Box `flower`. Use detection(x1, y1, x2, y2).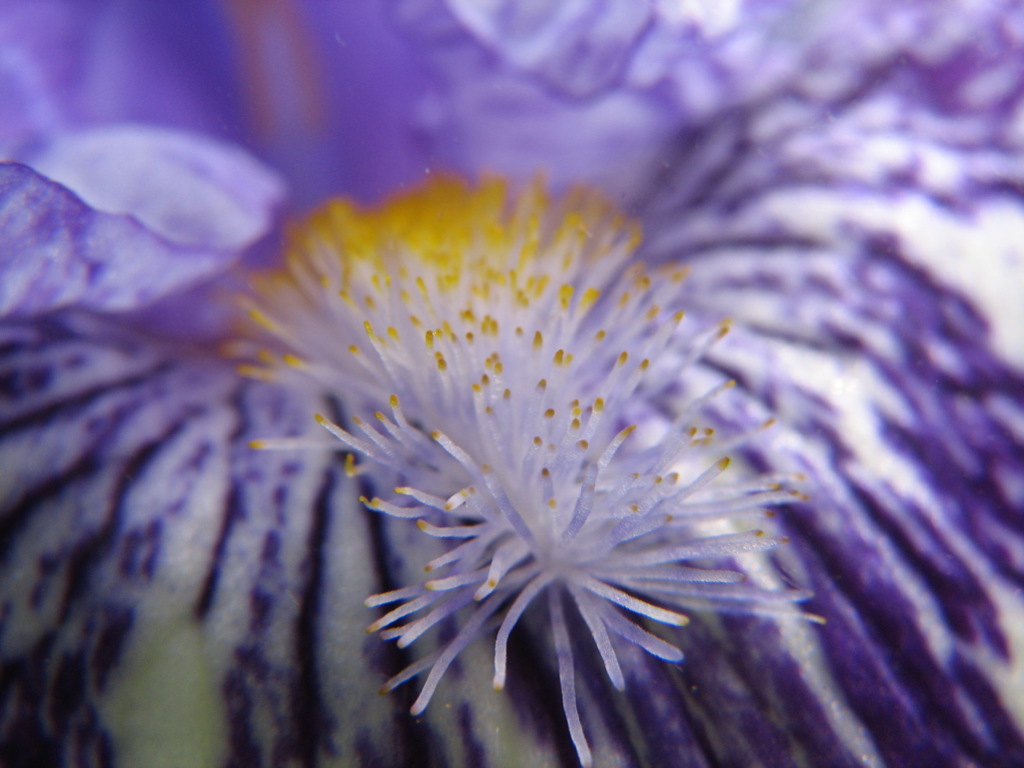
detection(8, 117, 1013, 767).
